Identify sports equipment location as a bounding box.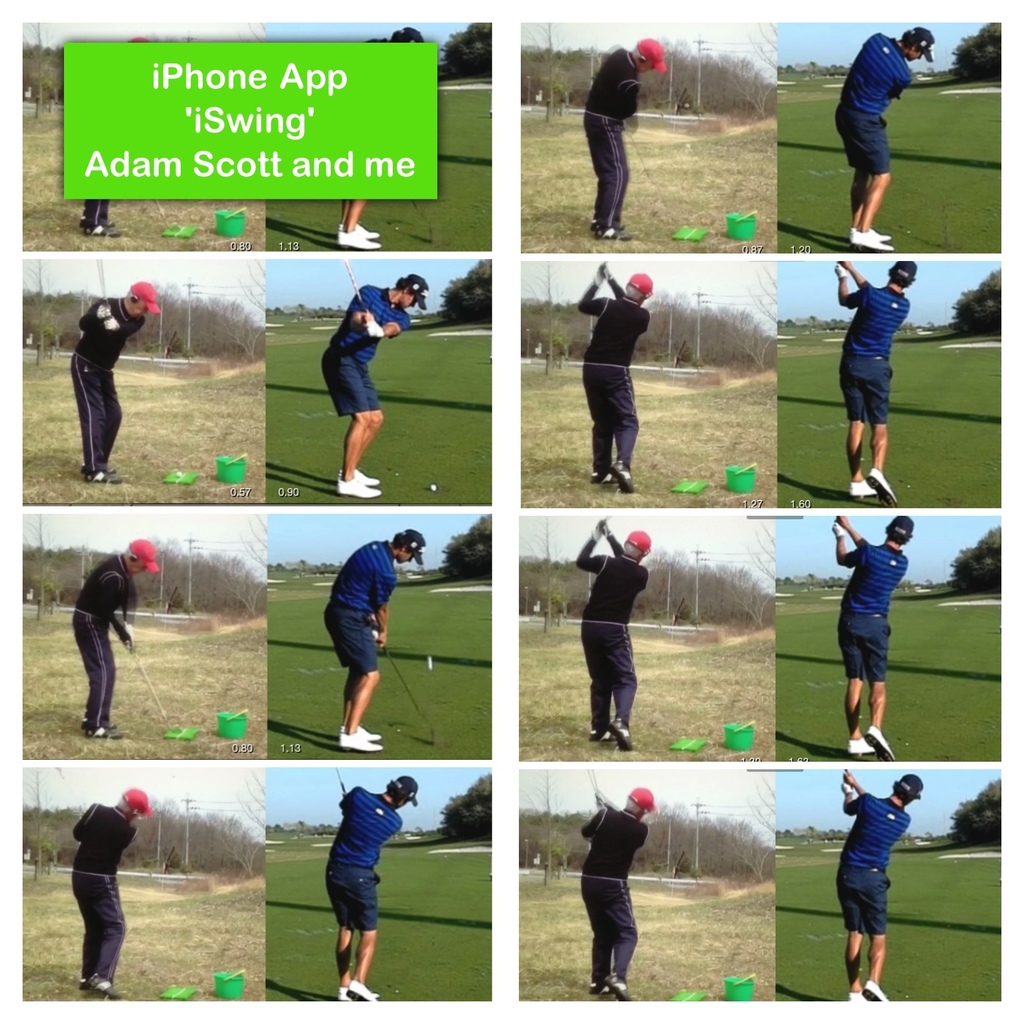
bbox(100, 718, 114, 730).
